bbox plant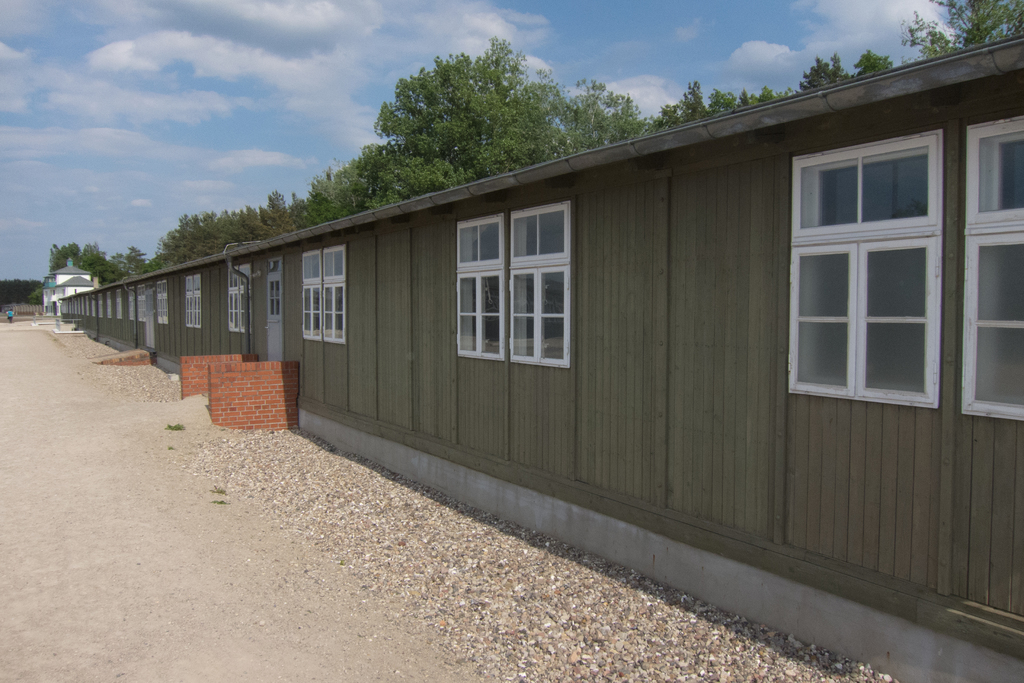
165/420/185/436
